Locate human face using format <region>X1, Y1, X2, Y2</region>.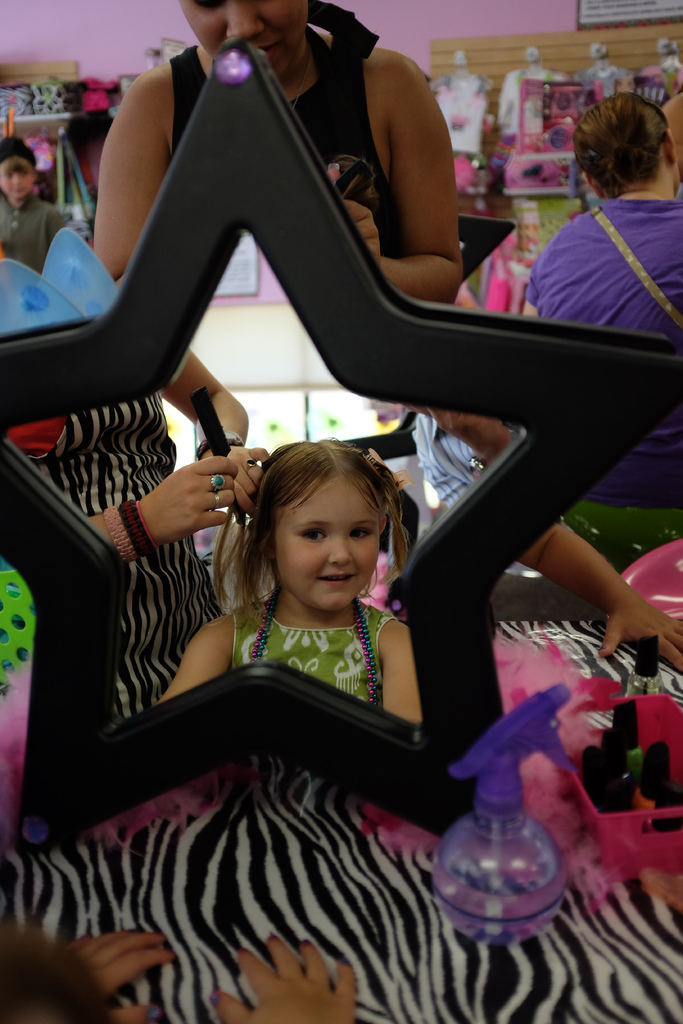
<region>278, 480, 383, 611</region>.
